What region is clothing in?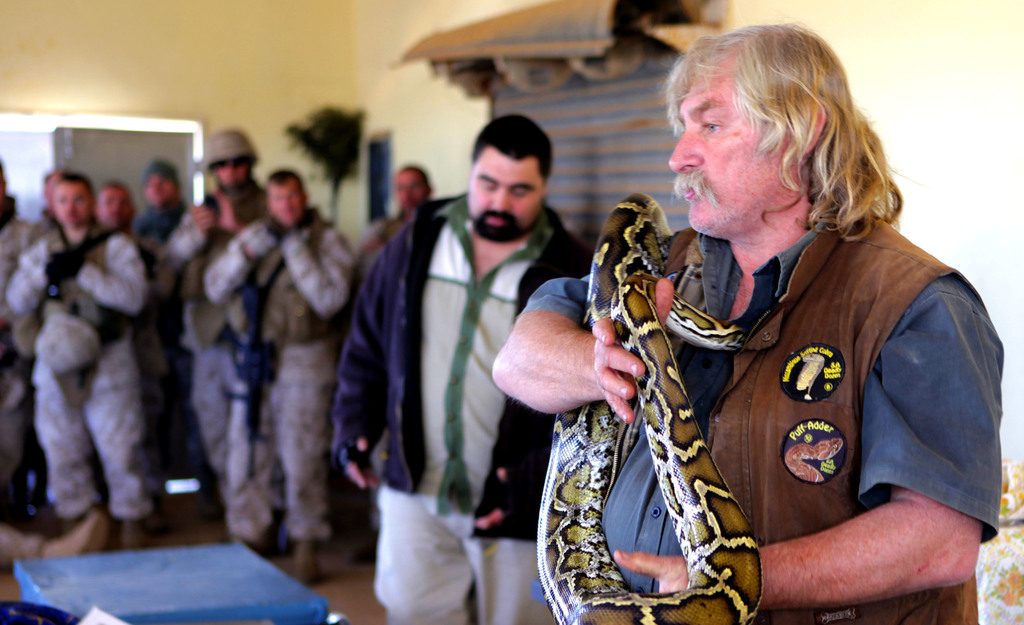
0:221:161:525.
